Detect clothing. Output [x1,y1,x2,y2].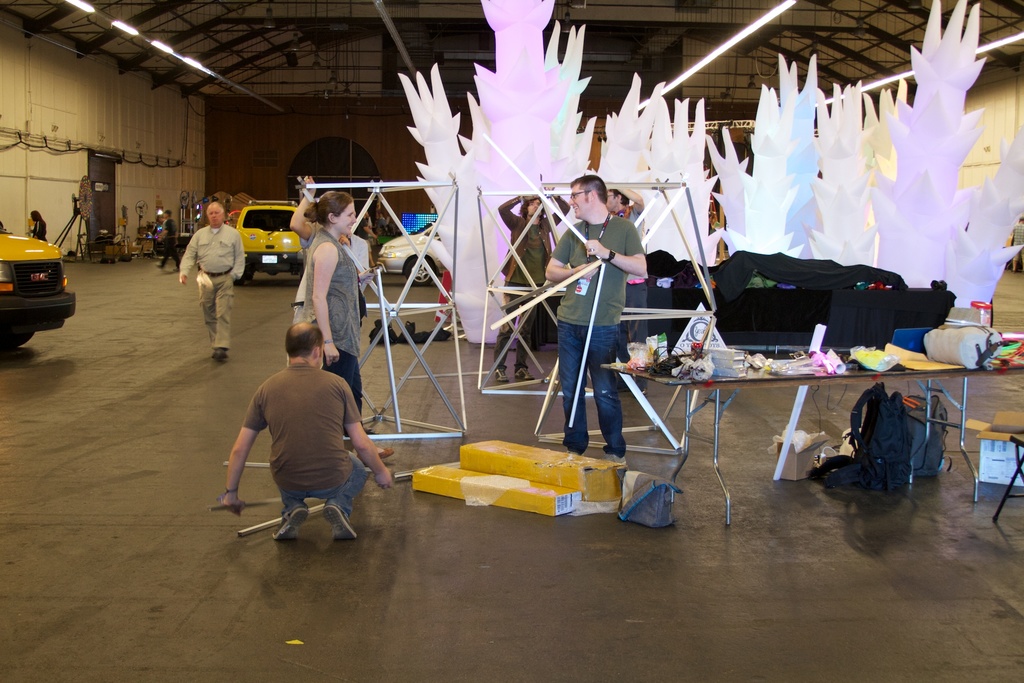
[547,210,642,456].
